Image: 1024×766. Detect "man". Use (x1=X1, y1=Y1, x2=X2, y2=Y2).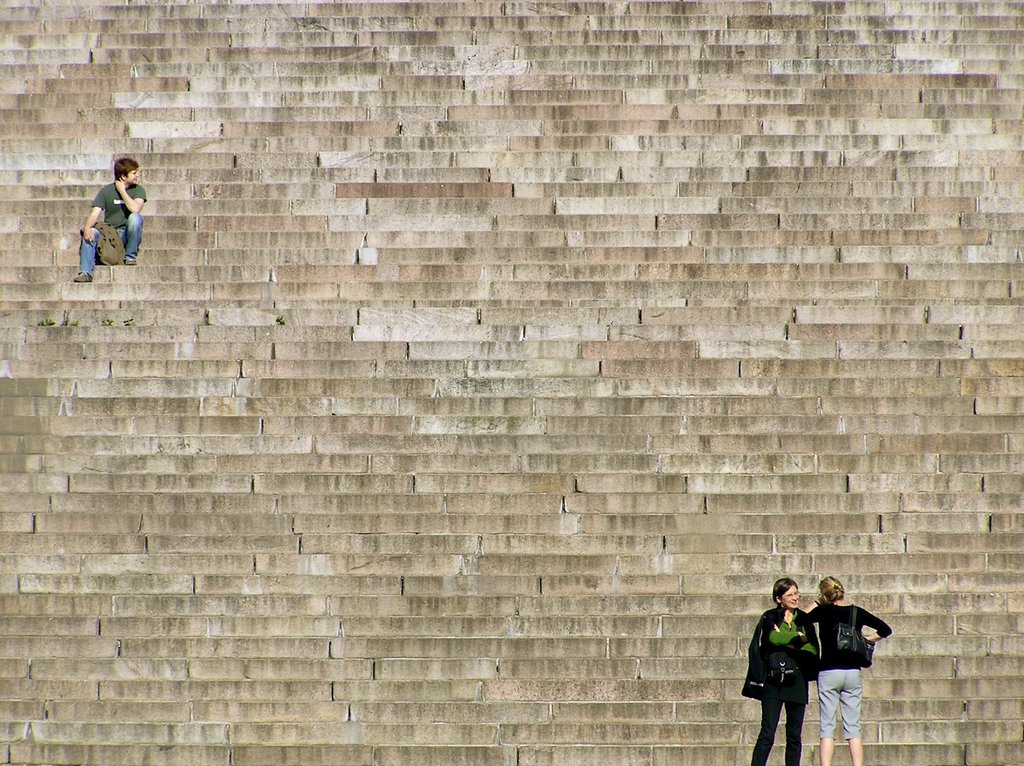
(x1=72, y1=157, x2=150, y2=283).
